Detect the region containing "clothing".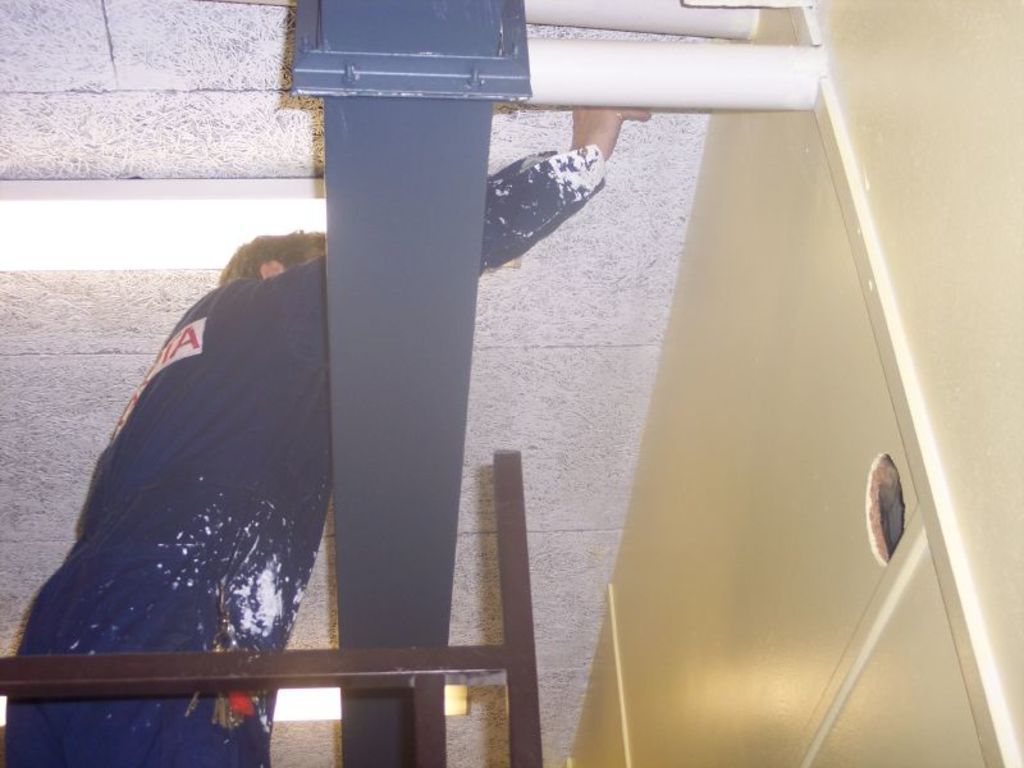
locate(0, 141, 604, 767).
